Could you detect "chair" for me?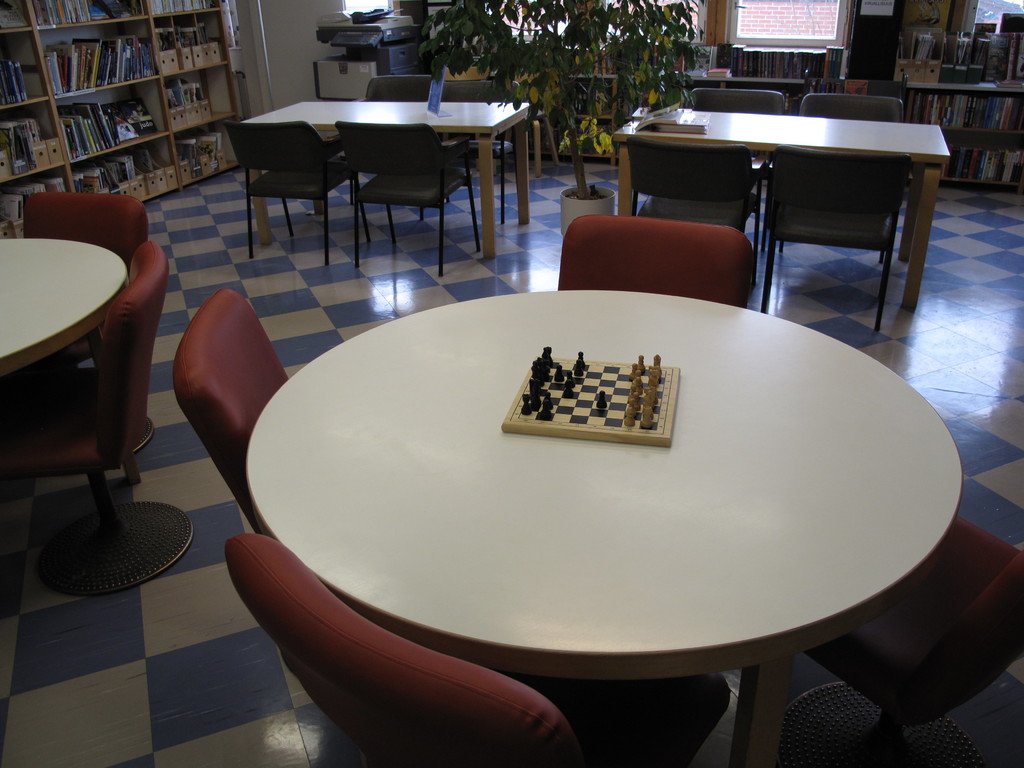
Detection result: (left=563, top=221, right=752, bottom=309).
